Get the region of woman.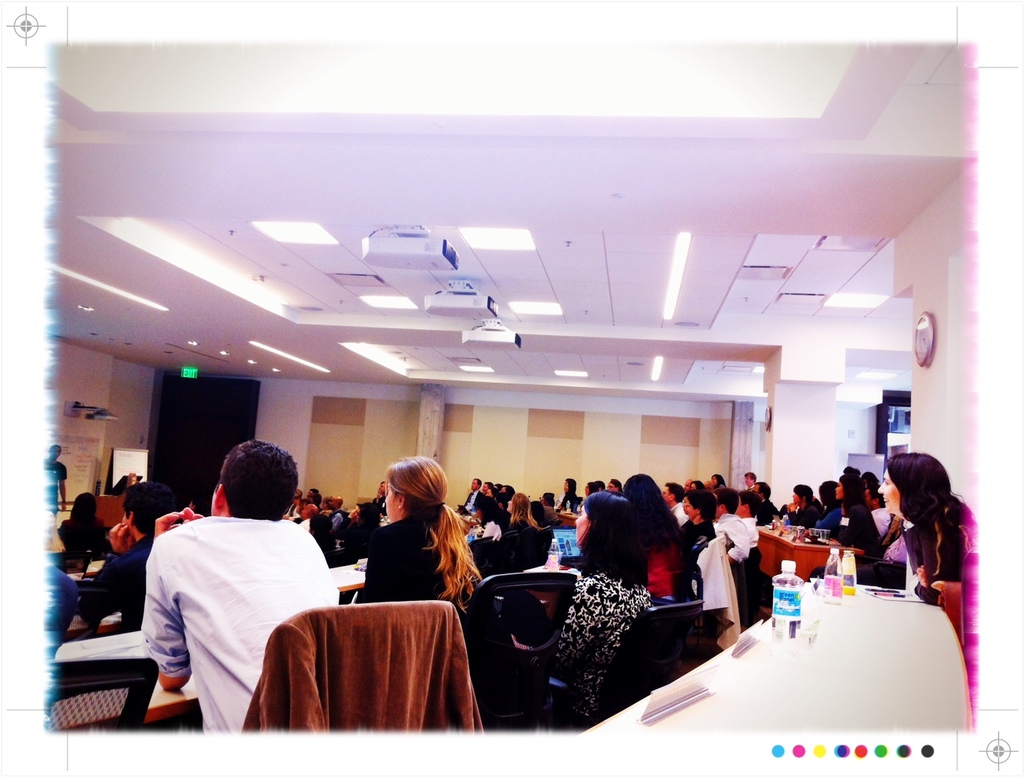
box=[188, 499, 198, 514].
